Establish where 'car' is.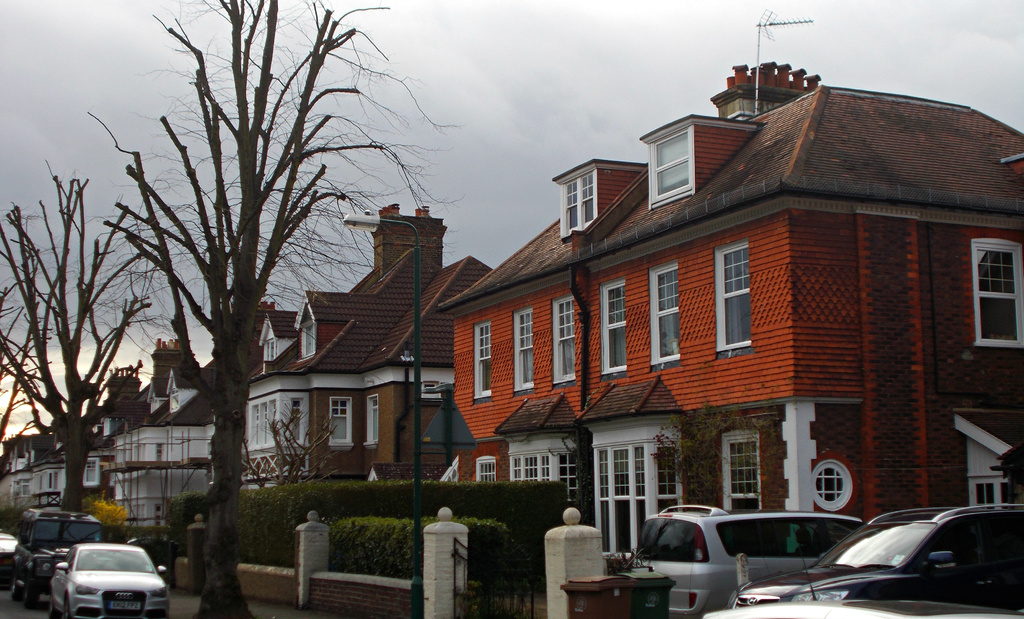
Established at locate(20, 542, 169, 615).
